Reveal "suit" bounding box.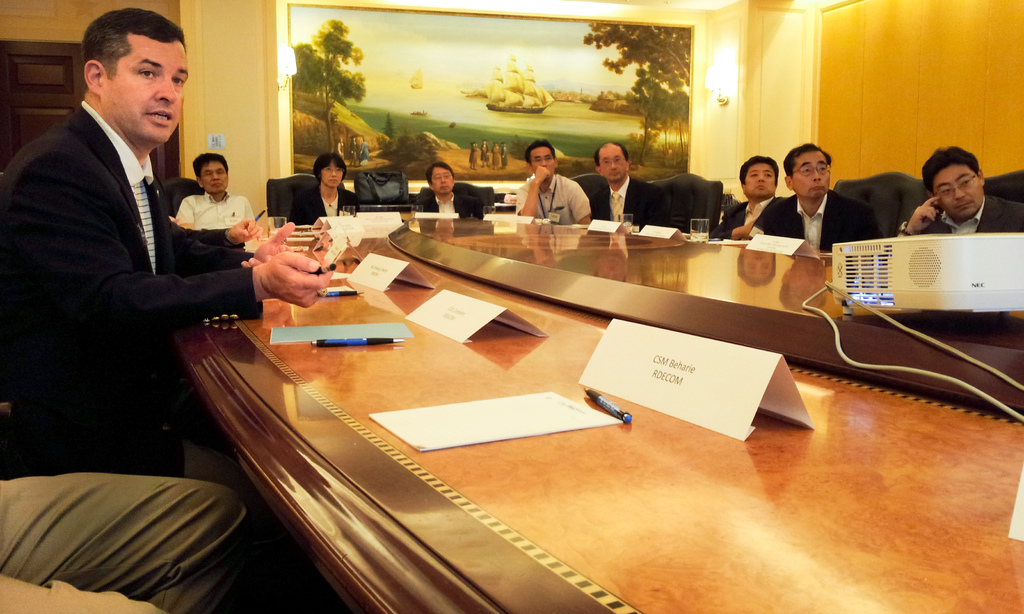
Revealed: x1=422 y1=191 x2=483 y2=220.
